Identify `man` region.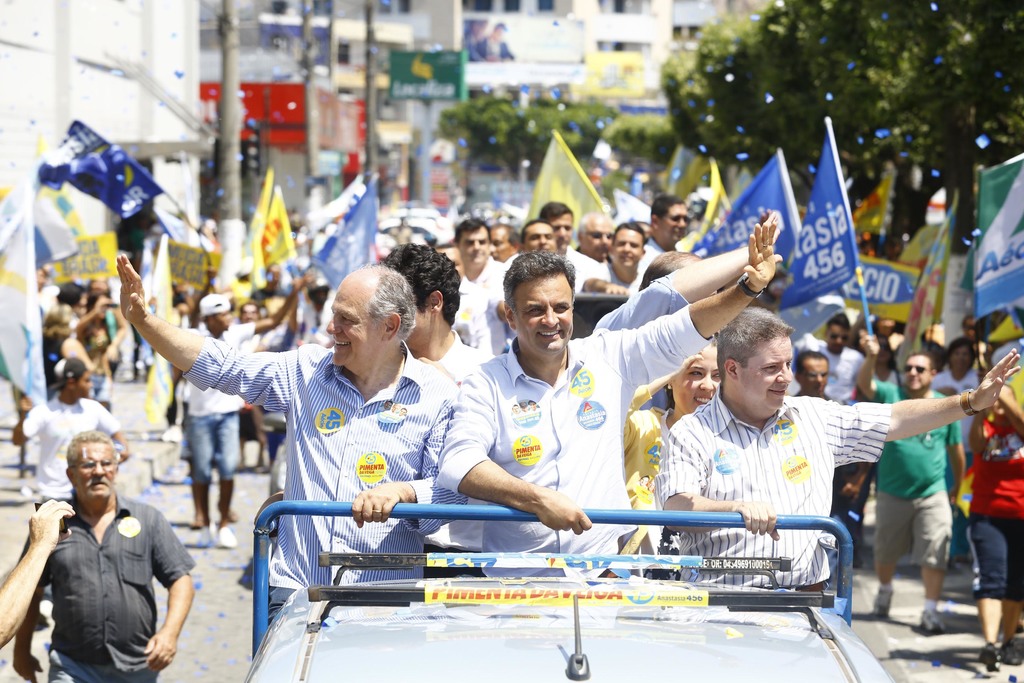
Region: rect(786, 316, 859, 441).
